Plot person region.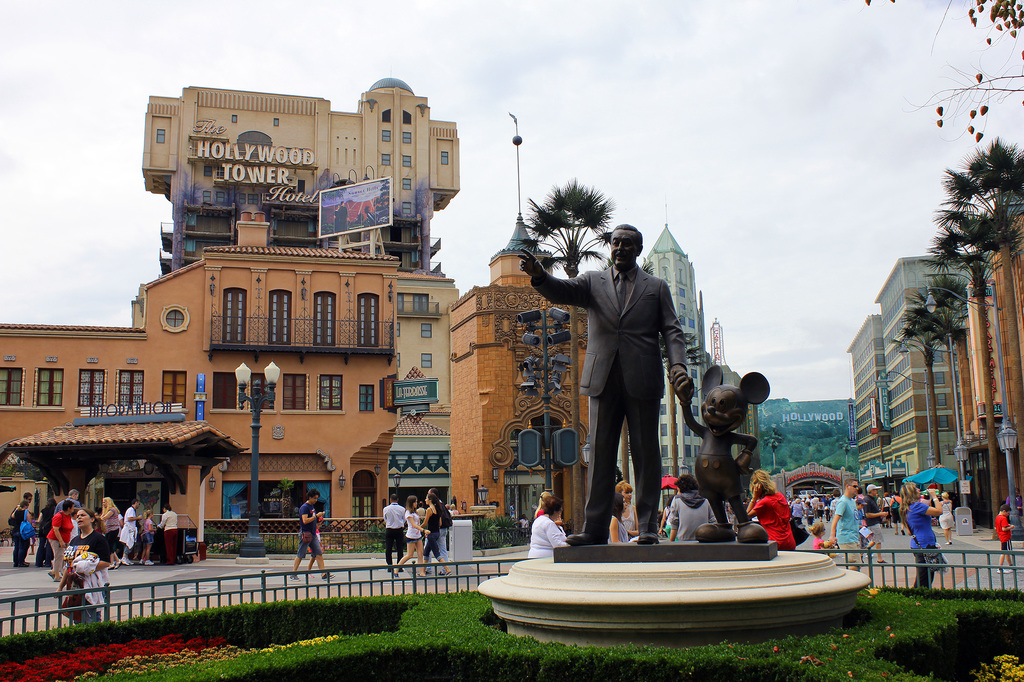
Plotted at 304,501,324,577.
